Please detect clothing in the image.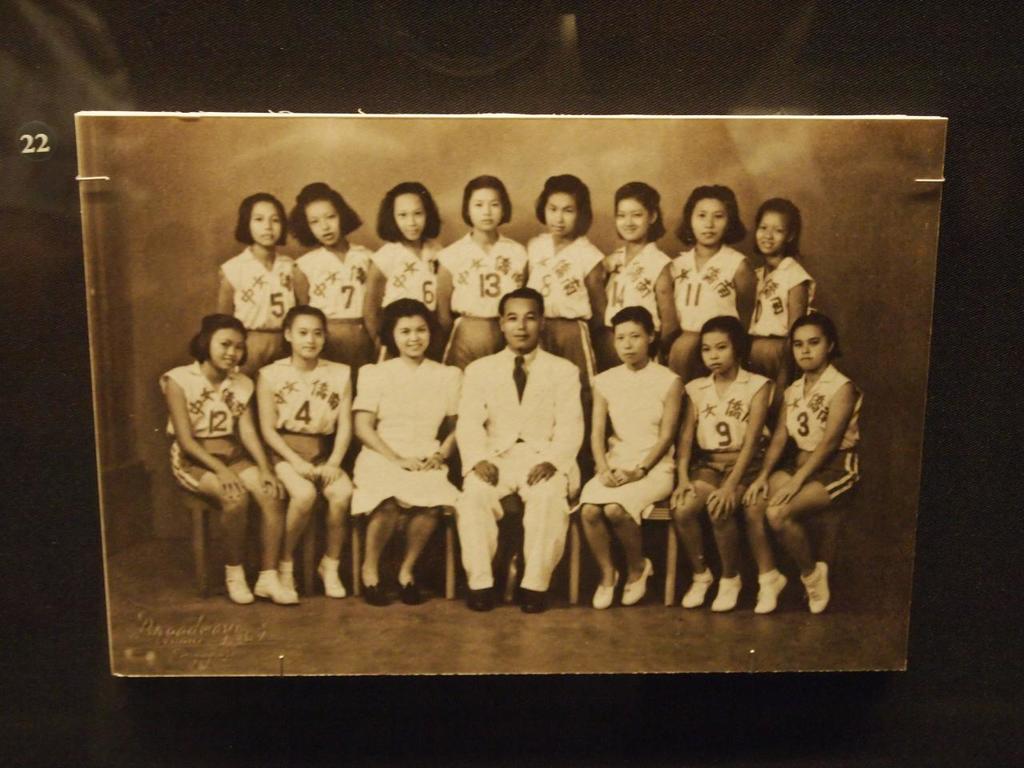
left=438, top=230, right=534, bottom=357.
